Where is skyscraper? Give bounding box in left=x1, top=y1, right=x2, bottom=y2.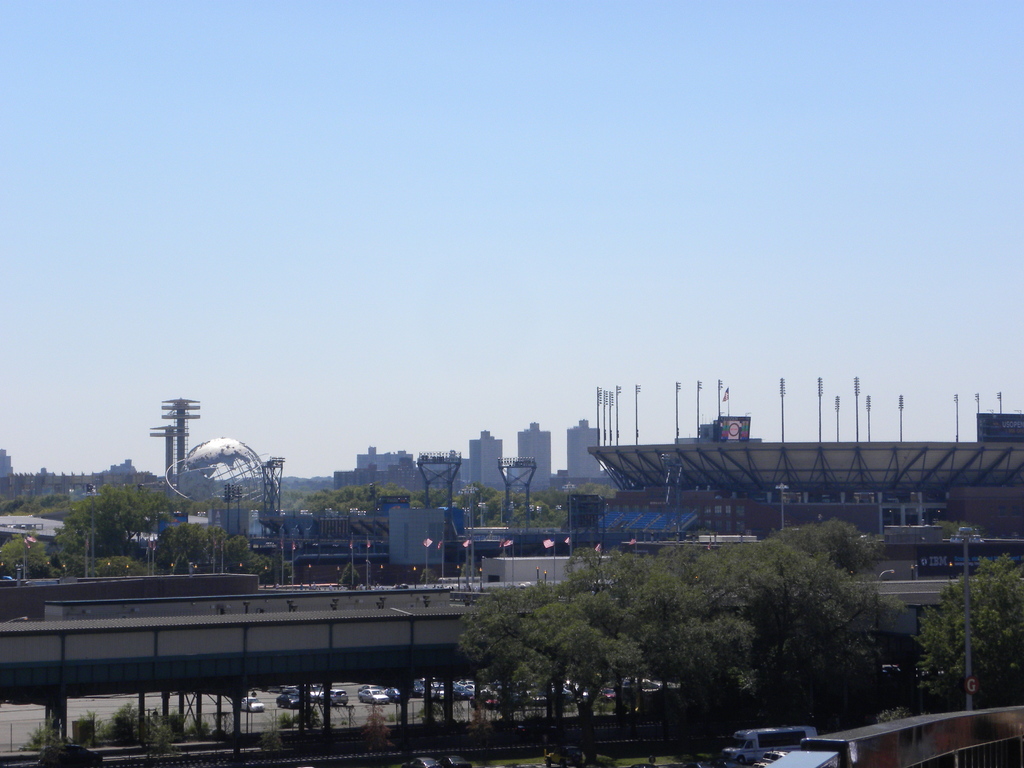
left=516, top=420, right=557, bottom=481.
